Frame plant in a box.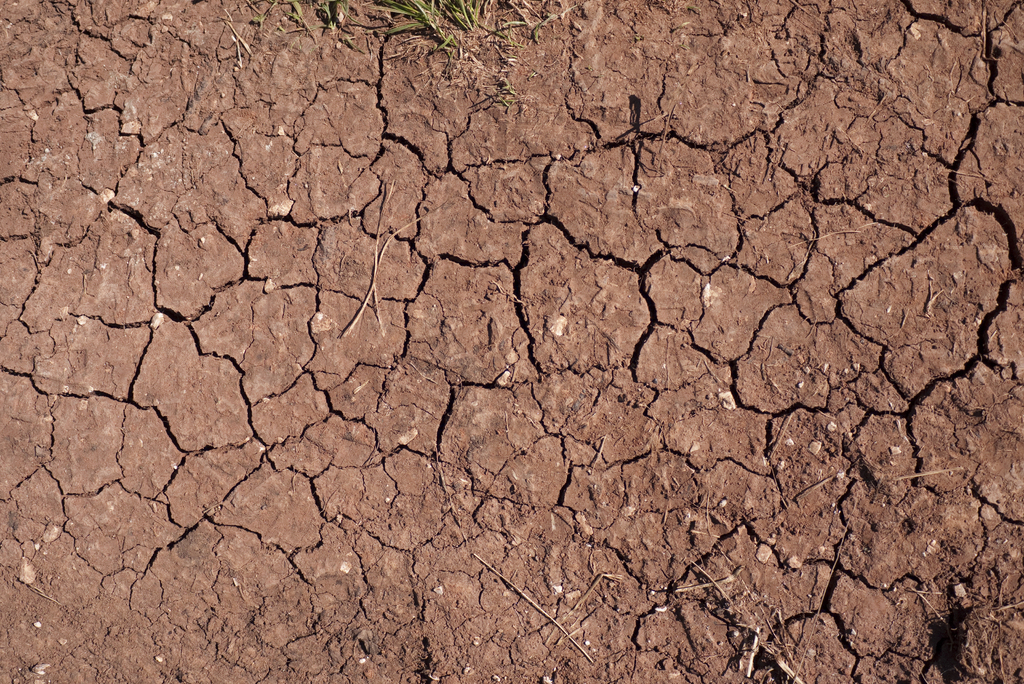
<bbox>362, 0, 508, 57</bbox>.
